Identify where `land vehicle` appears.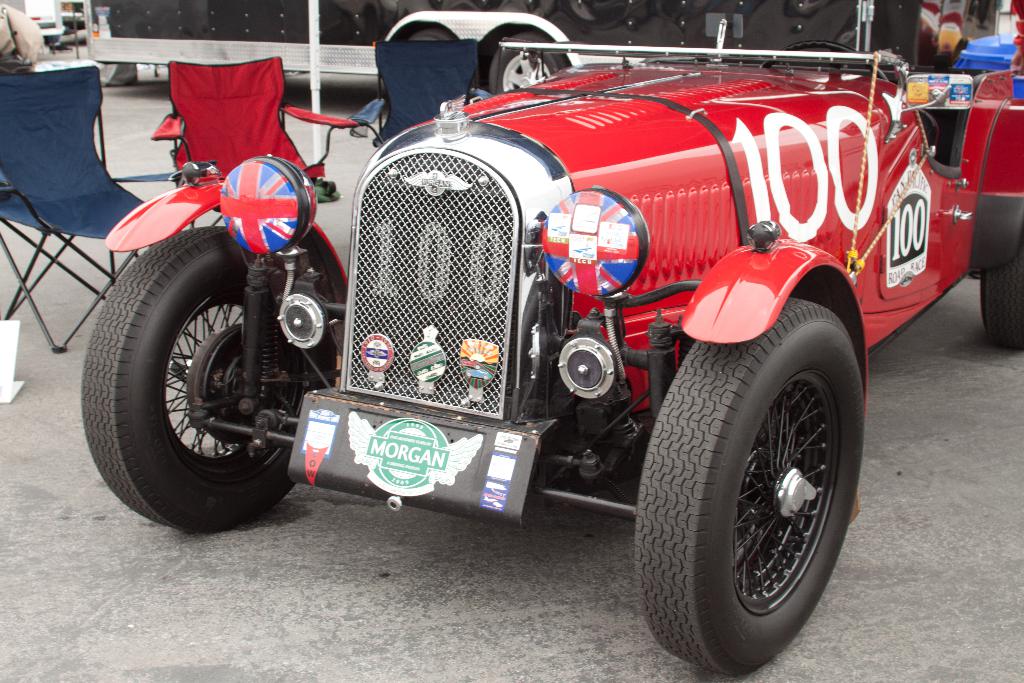
Appears at select_region(70, 6, 998, 616).
